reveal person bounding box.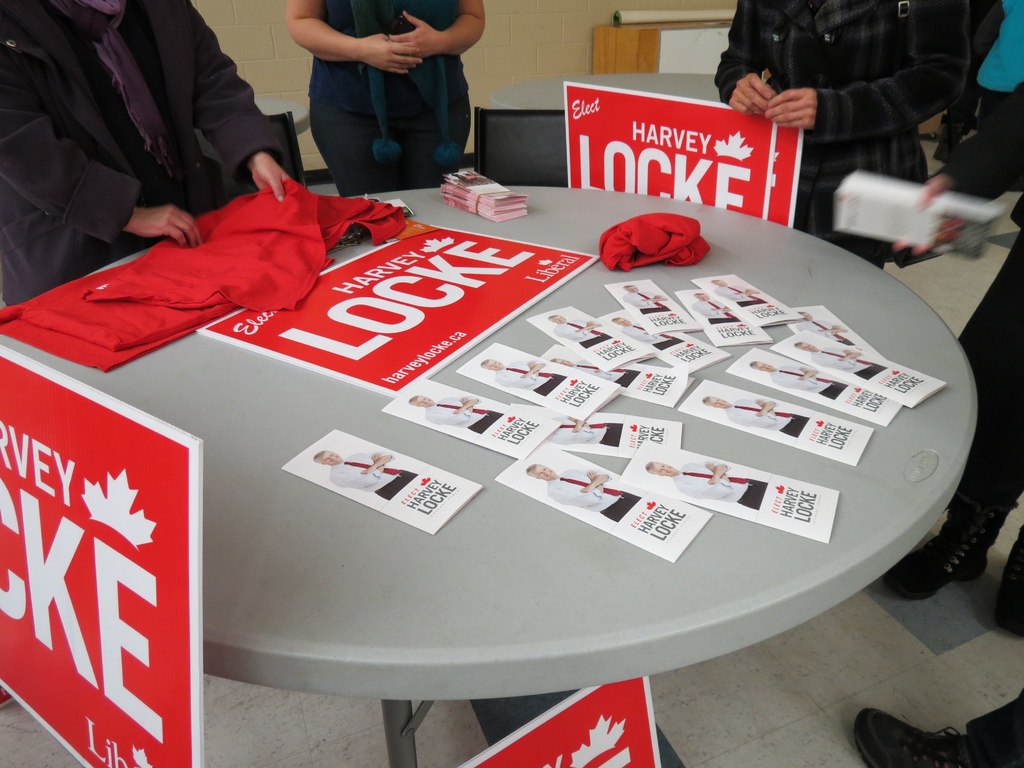
Revealed: 410/392/502/435.
